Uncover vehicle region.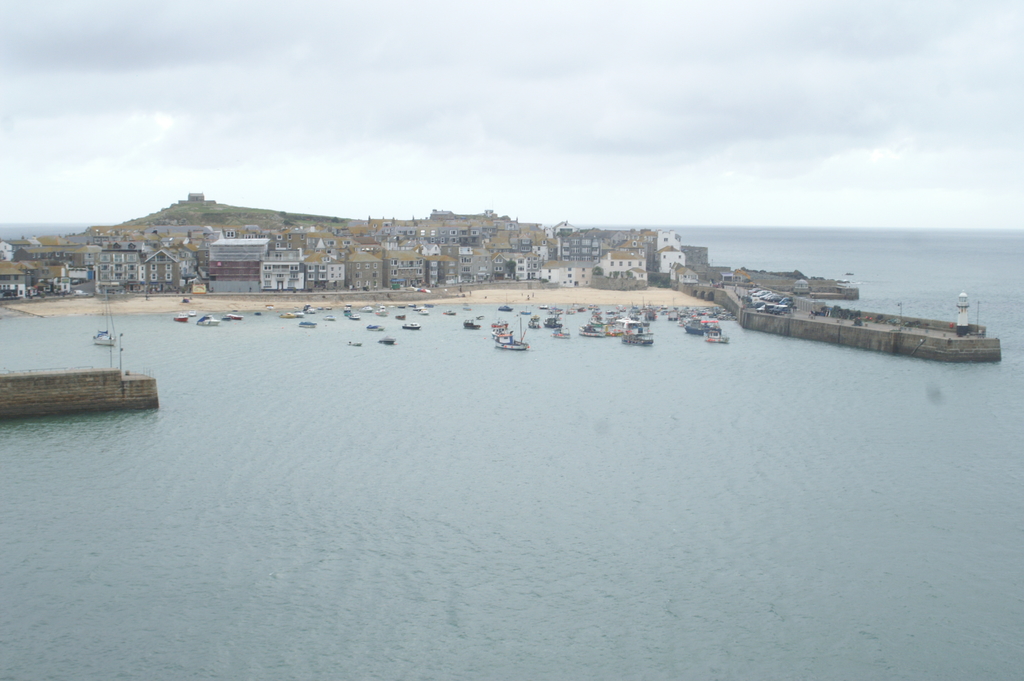
Uncovered: [left=93, top=326, right=118, bottom=346].
